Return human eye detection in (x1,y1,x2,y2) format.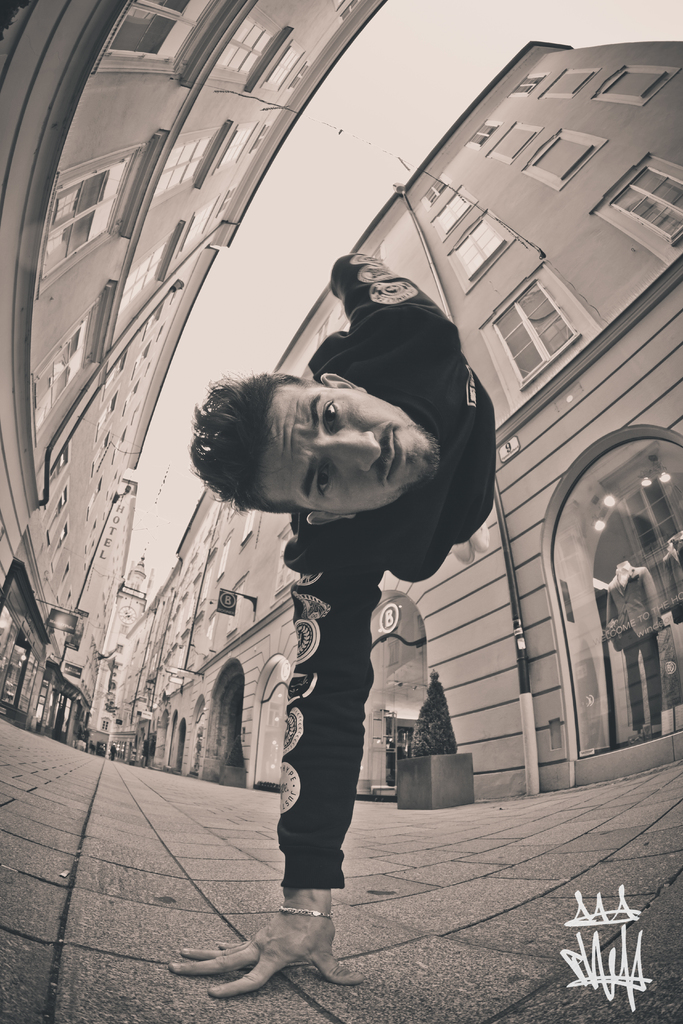
(320,402,345,437).
